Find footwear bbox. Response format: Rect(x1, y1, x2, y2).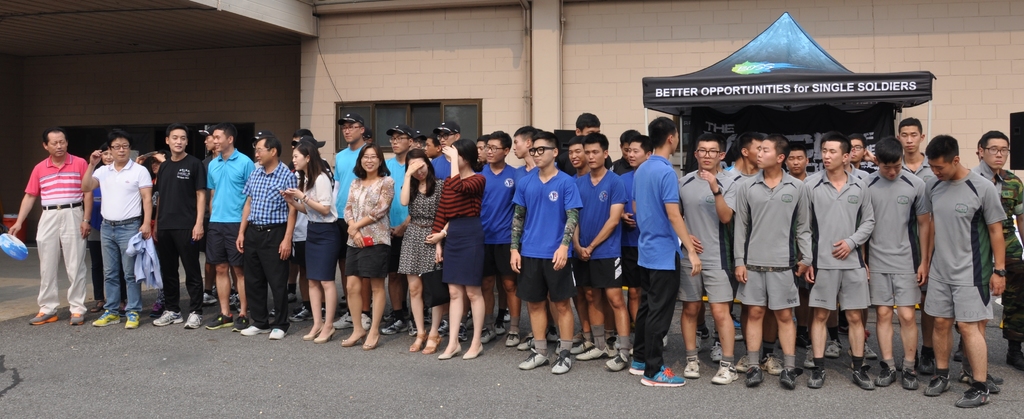
Rect(714, 344, 728, 360).
